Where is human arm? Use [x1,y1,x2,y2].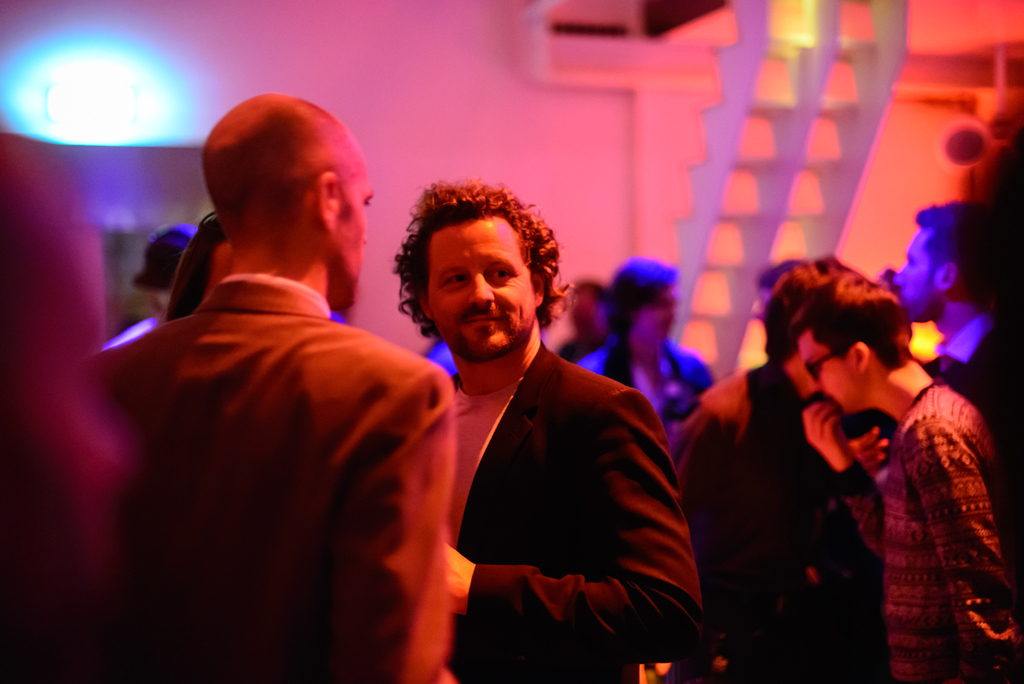
[847,425,891,471].
